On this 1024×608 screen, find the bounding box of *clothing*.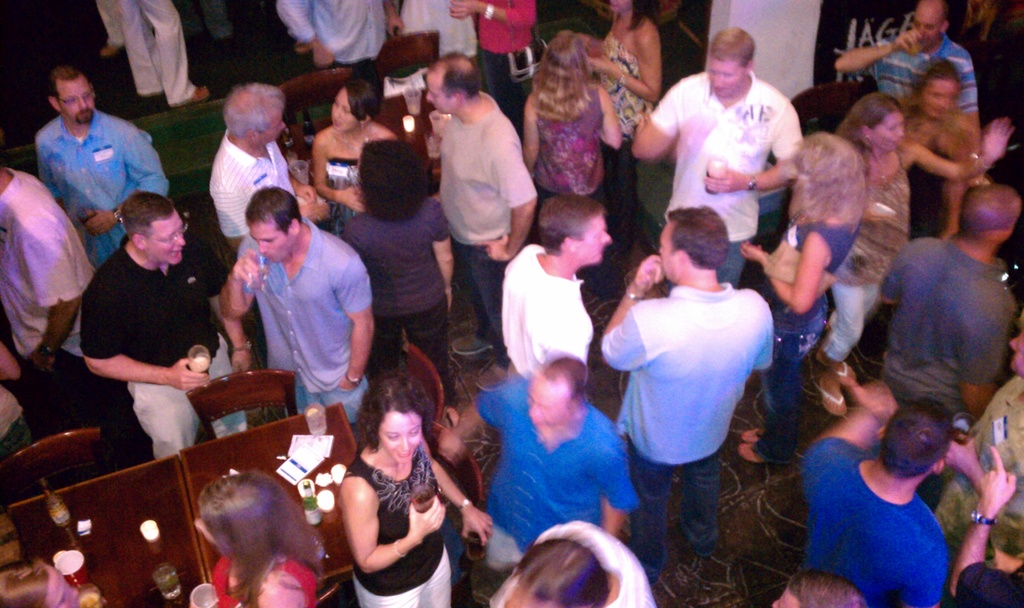
Bounding box: 268,1,386,98.
